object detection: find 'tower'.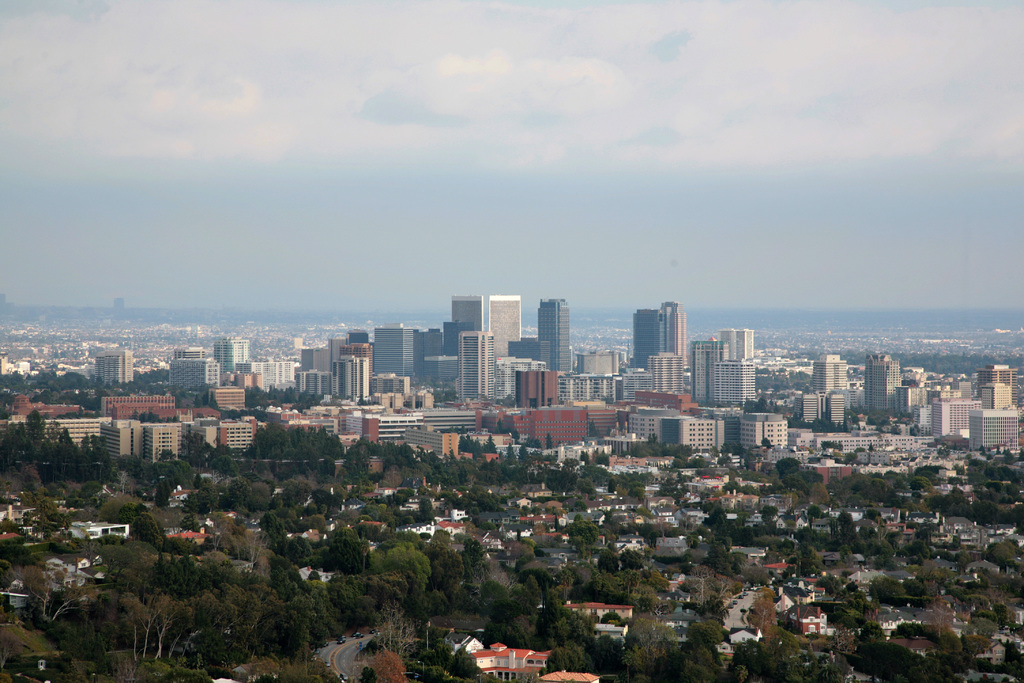
pyautogui.locateOnScreen(451, 290, 534, 402).
